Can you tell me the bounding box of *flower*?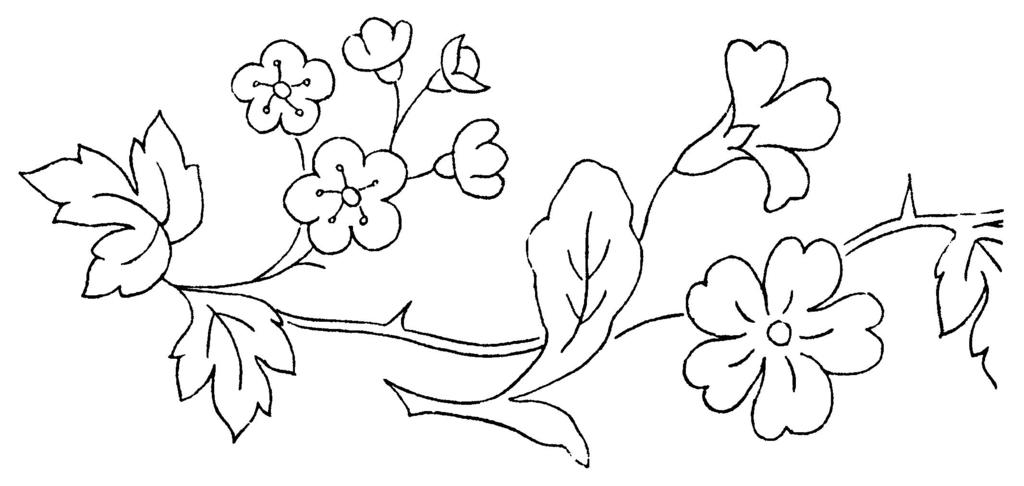
<region>723, 35, 852, 213</region>.
